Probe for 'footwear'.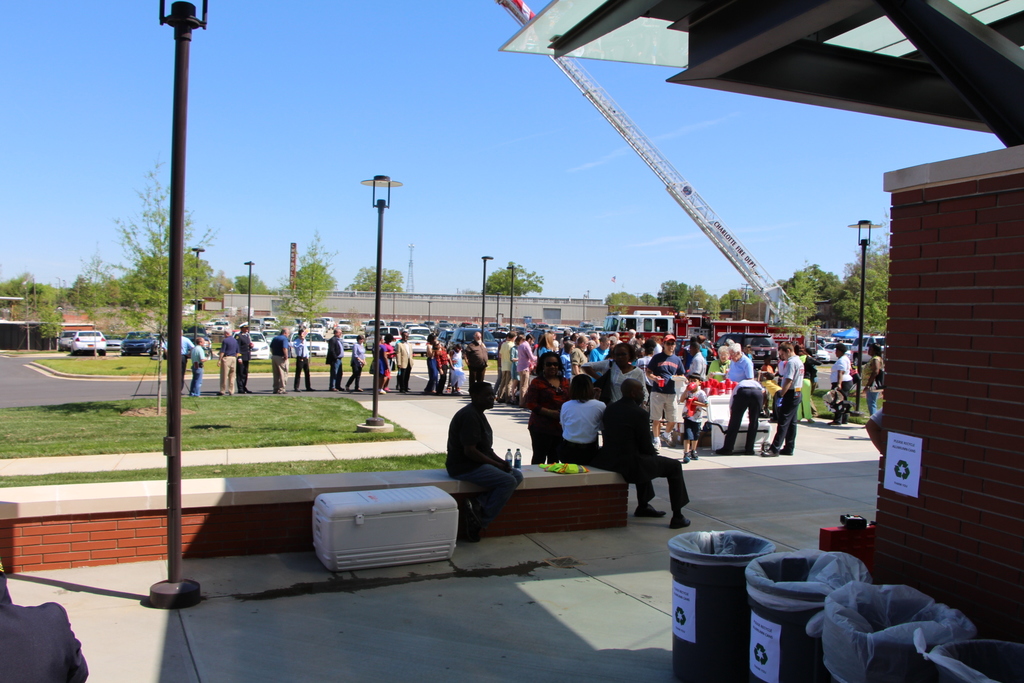
Probe result: [634, 504, 673, 514].
